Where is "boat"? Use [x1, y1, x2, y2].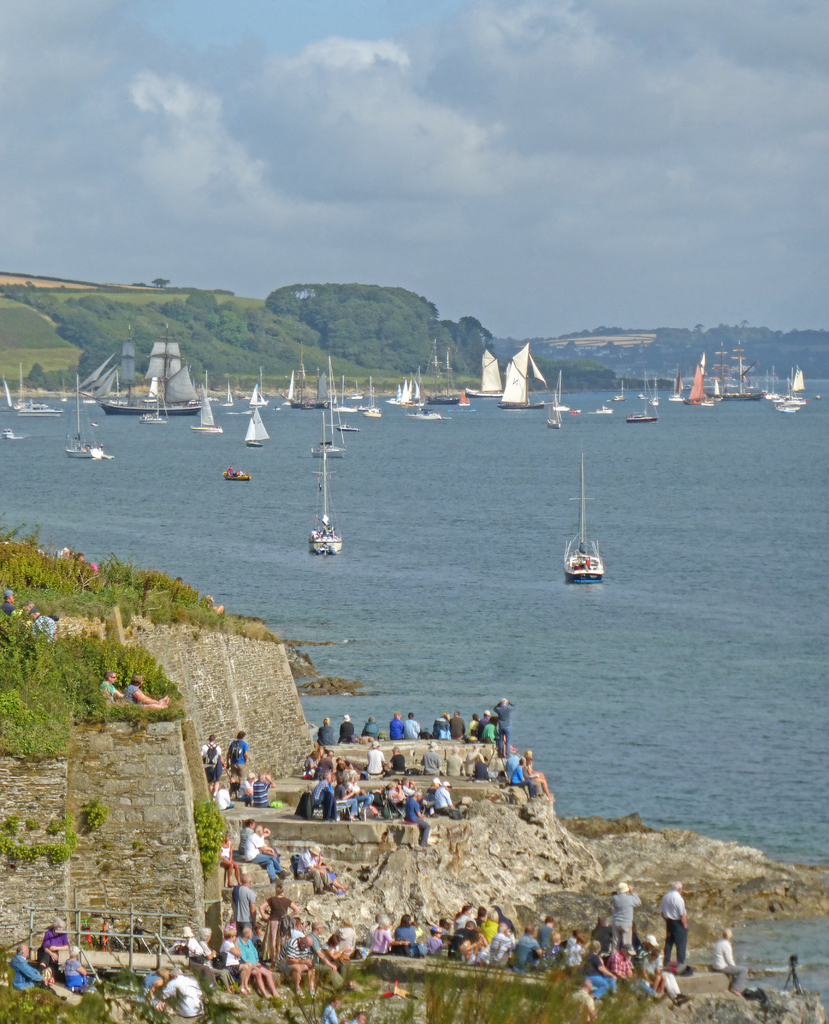
[650, 378, 659, 406].
